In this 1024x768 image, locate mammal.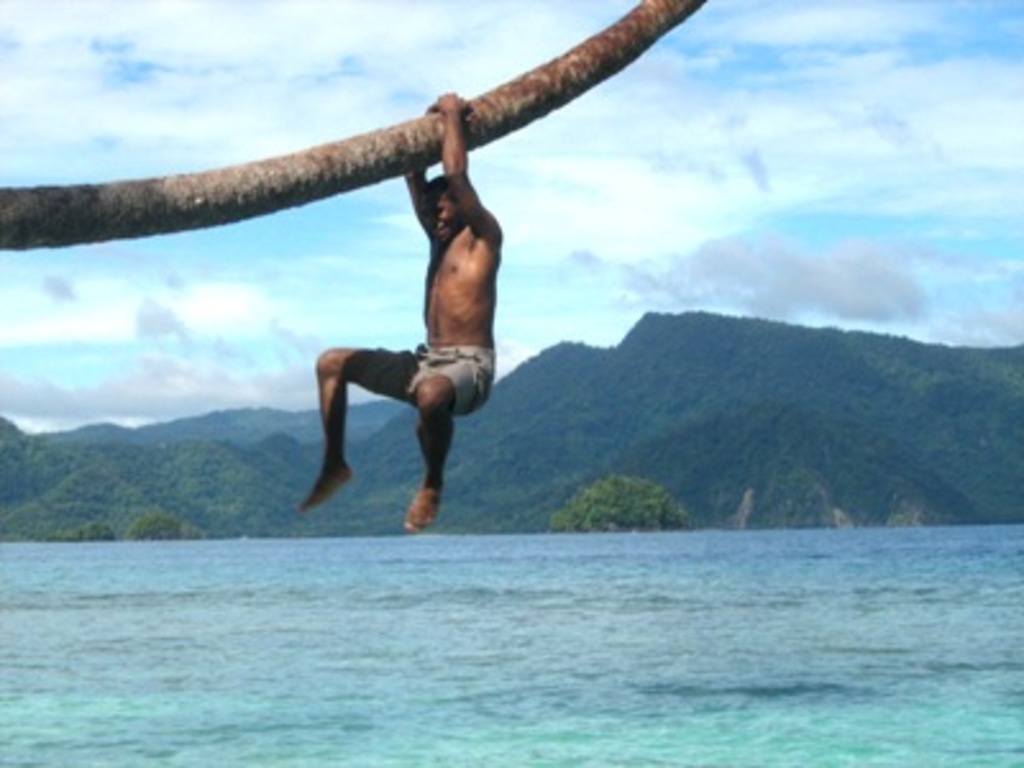
Bounding box: select_region(284, 72, 530, 558).
